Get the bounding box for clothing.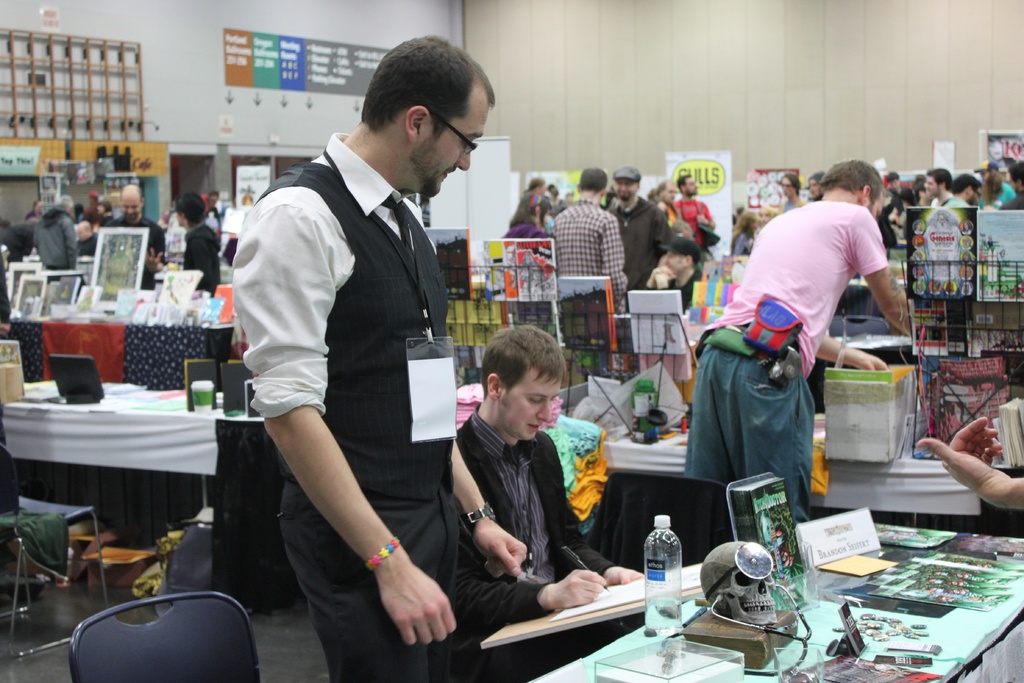
region(609, 197, 670, 285).
